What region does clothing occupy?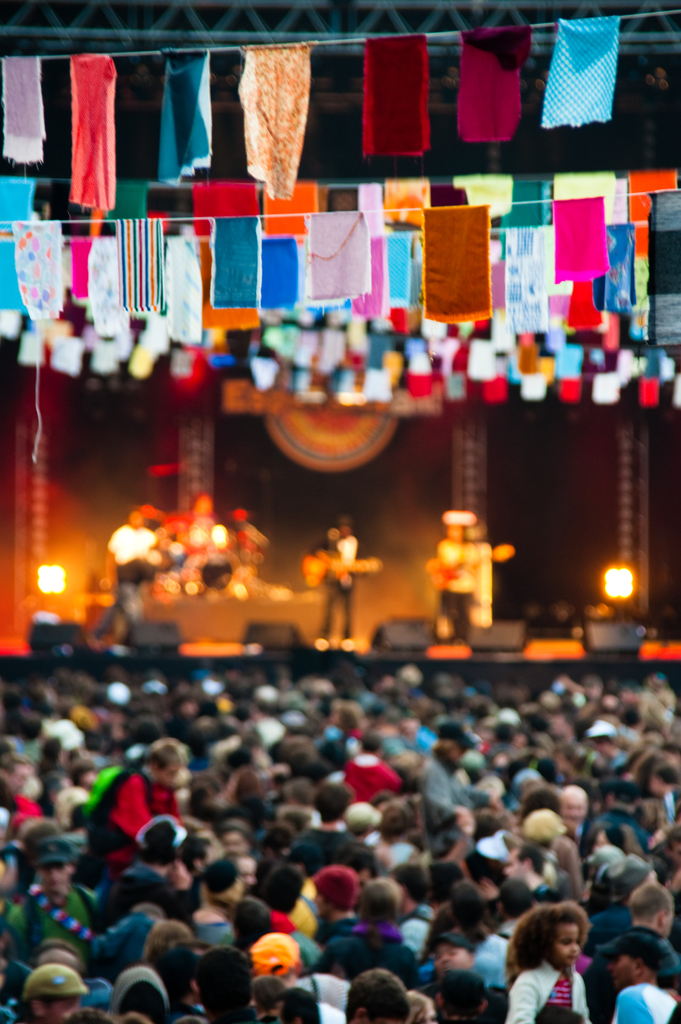
[left=501, top=960, right=595, bottom=1023].
